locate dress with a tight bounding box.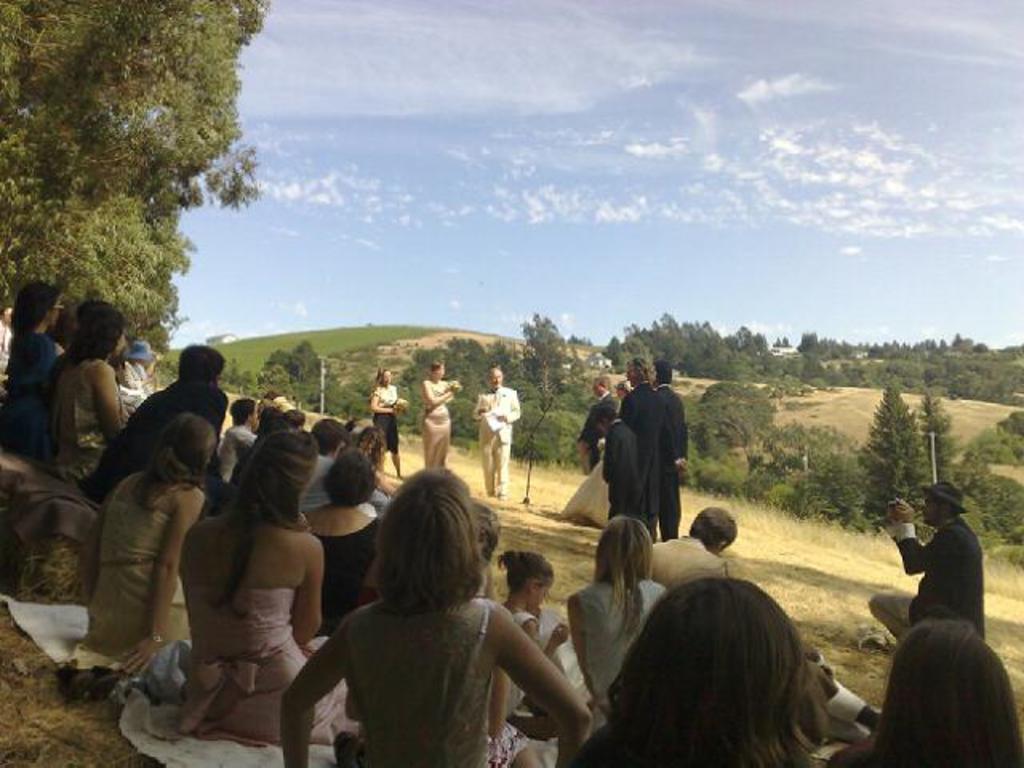
[left=0, top=323, right=62, bottom=461].
